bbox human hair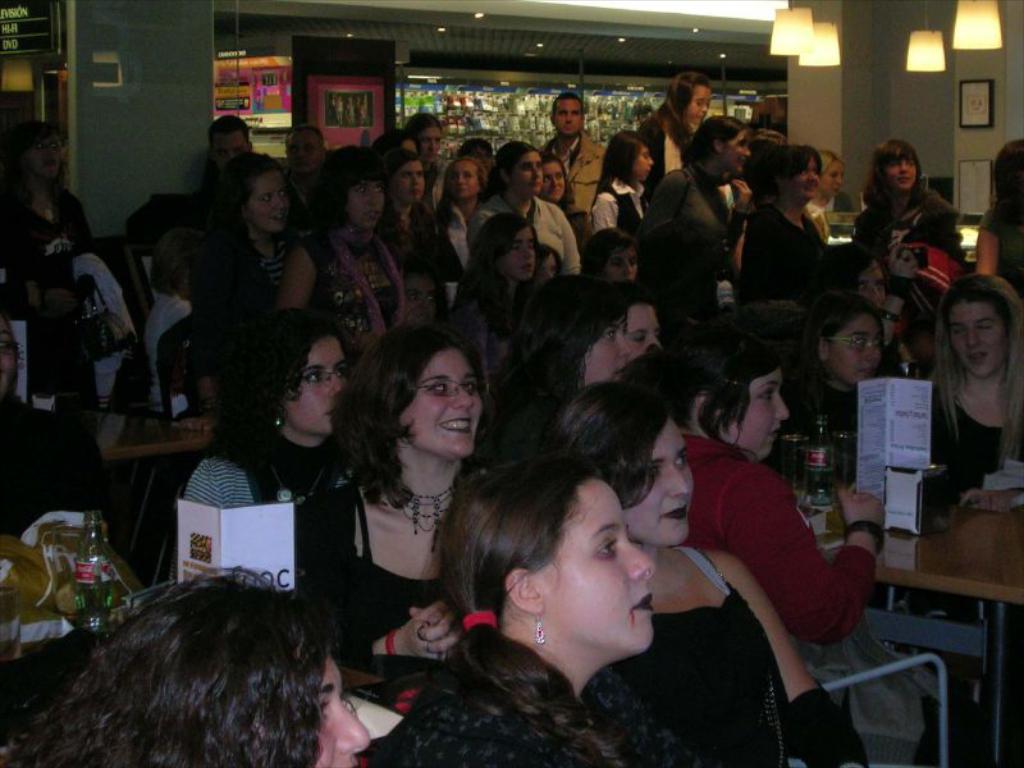
select_region(438, 458, 637, 767)
